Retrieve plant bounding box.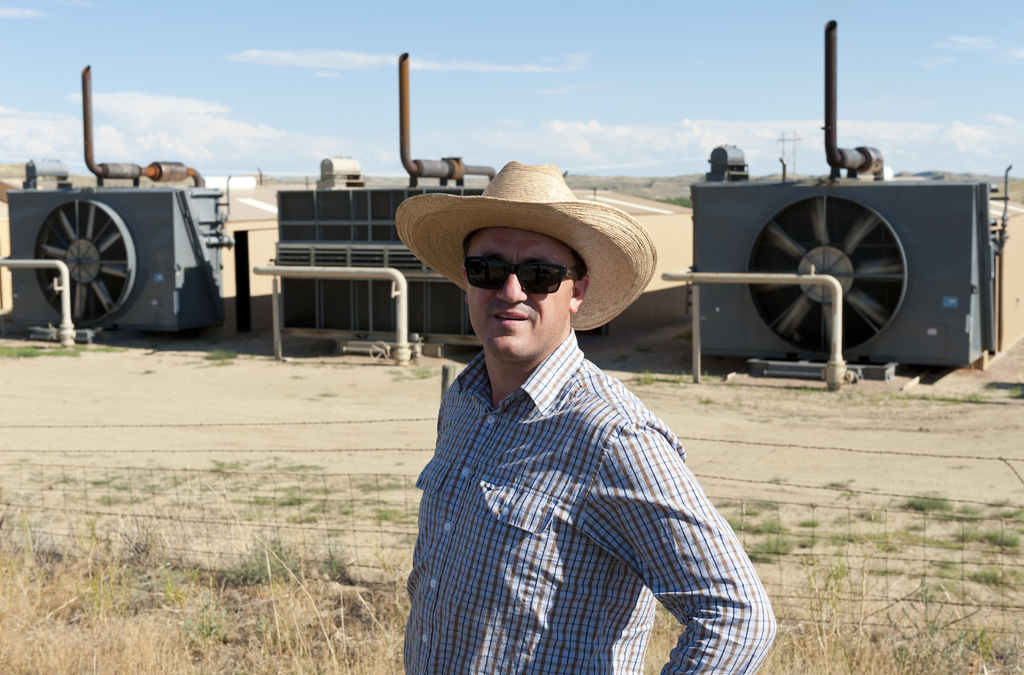
Bounding box: crop(890, 388, 996, 405).
